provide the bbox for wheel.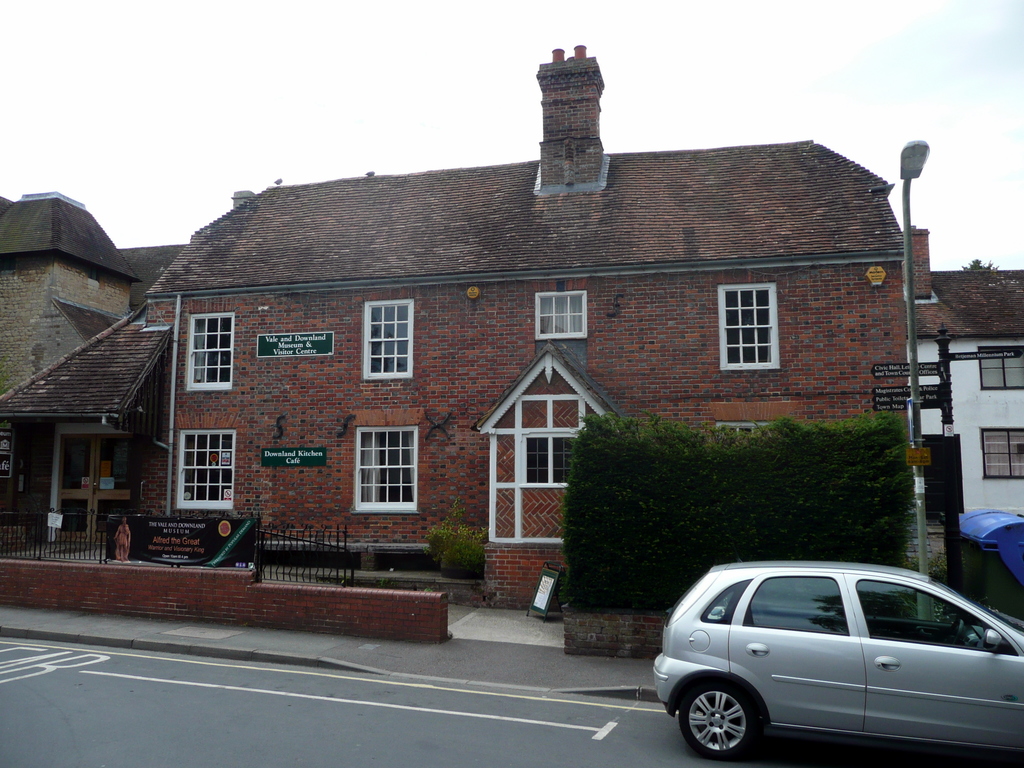
region(692, 682, 778, 758).
